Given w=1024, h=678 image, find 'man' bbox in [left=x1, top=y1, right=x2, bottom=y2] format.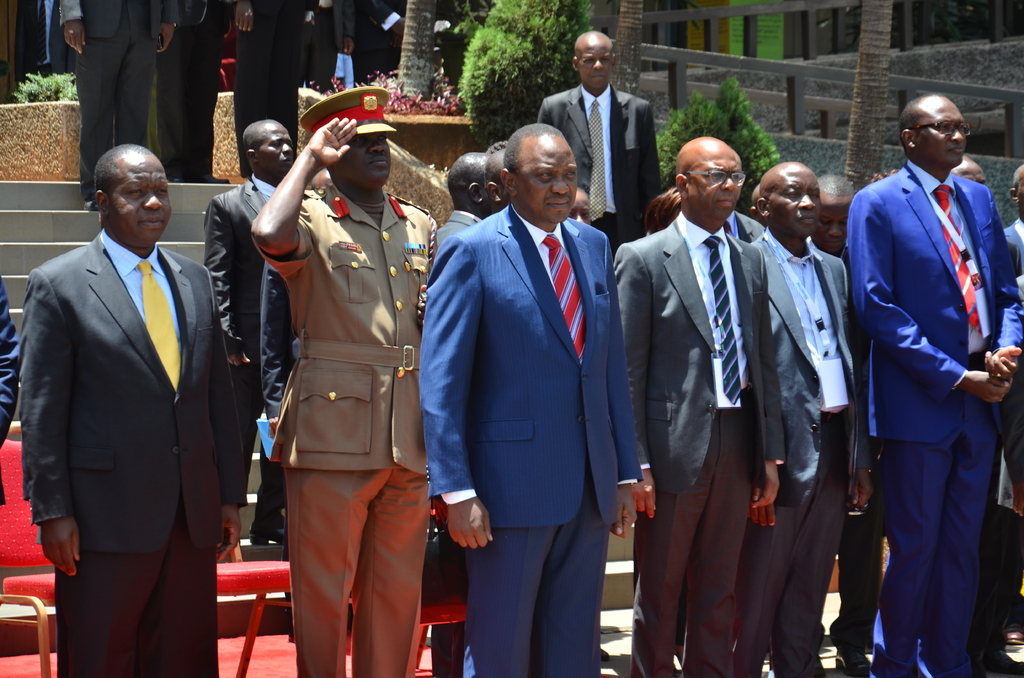
[left=17, top=133, right=247, bottom=677].
